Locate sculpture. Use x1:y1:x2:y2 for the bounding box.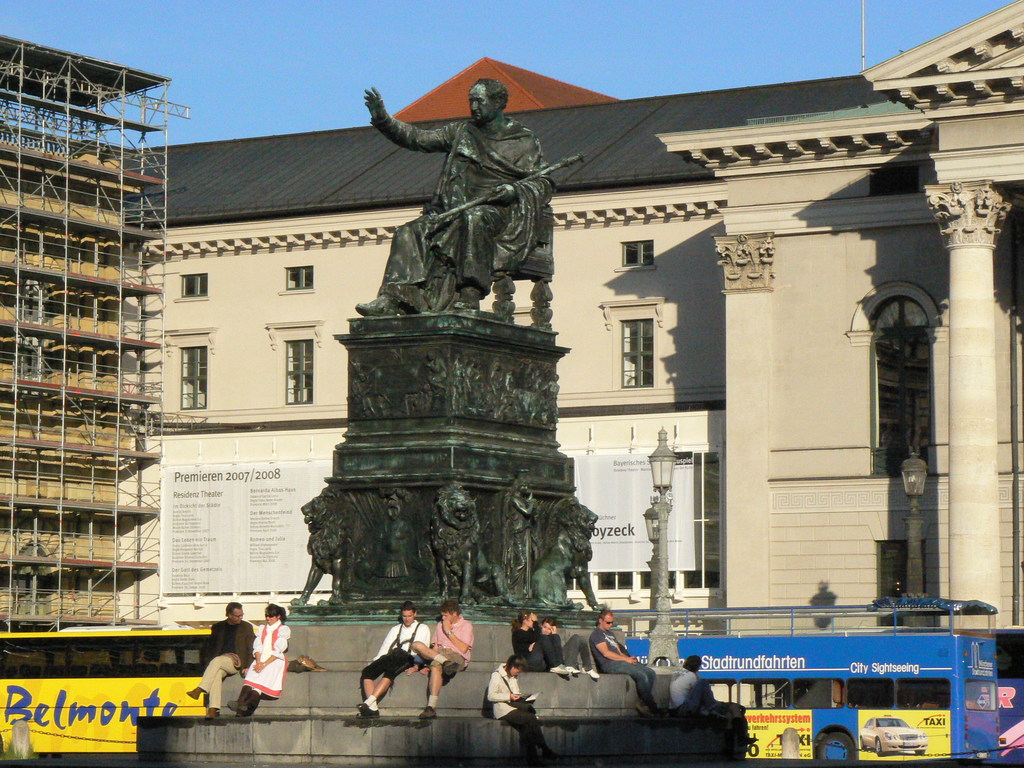
385:68:561:347.
